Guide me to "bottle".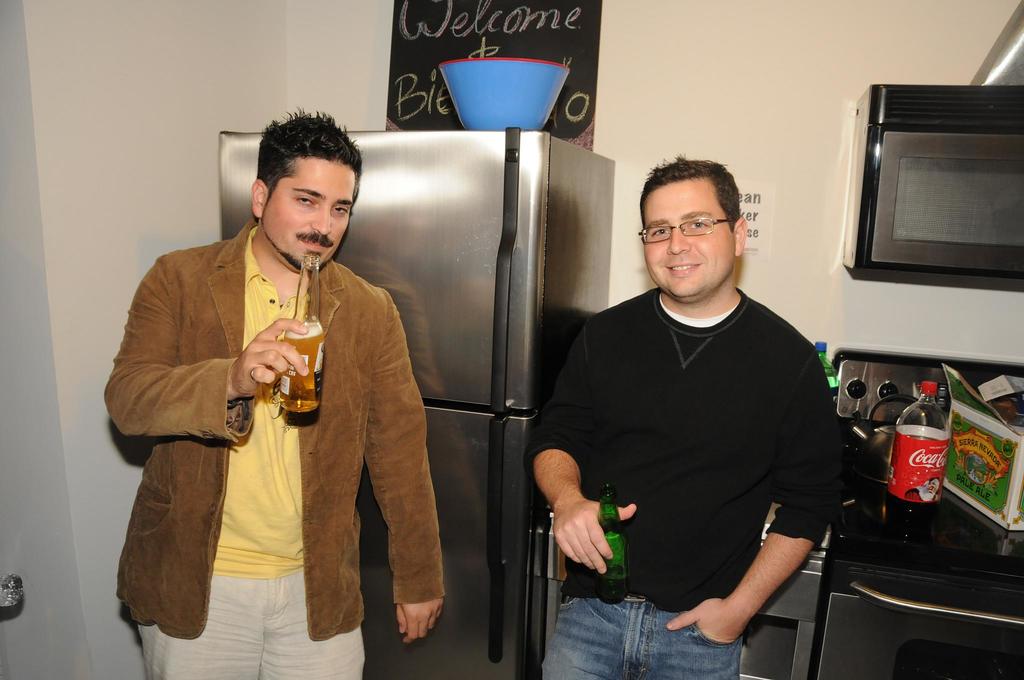
Guidance: [x1=593, y1=483, x2=632, y2=604].
